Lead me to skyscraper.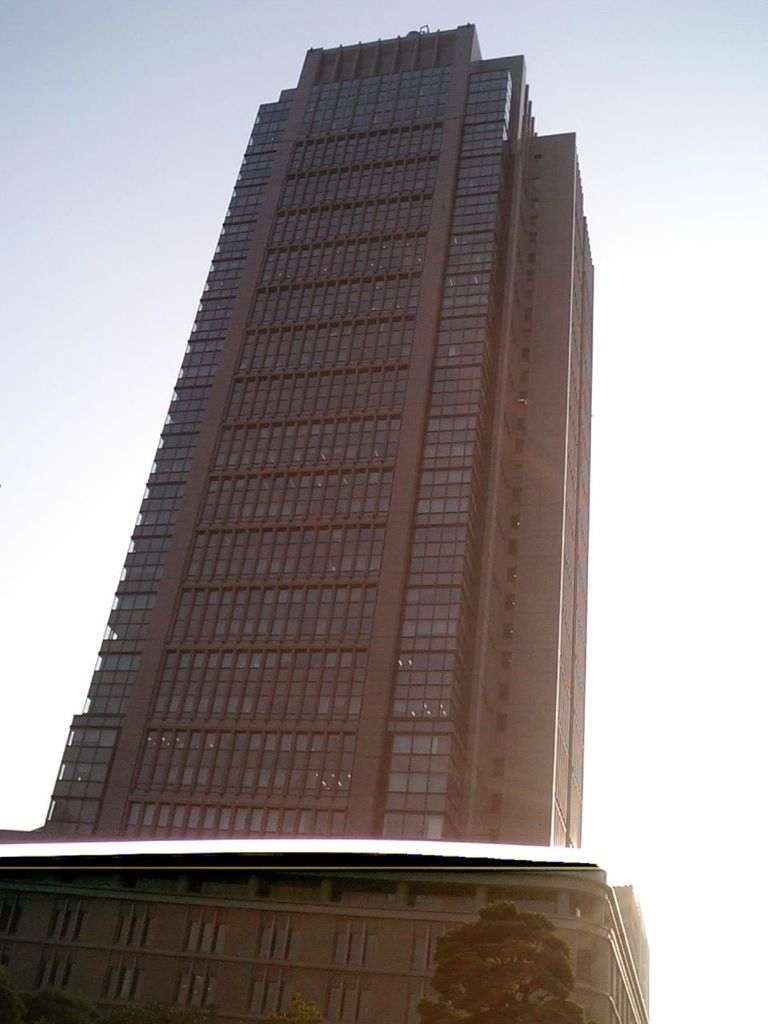
Lead to box=[143, 15, 566, 860].
